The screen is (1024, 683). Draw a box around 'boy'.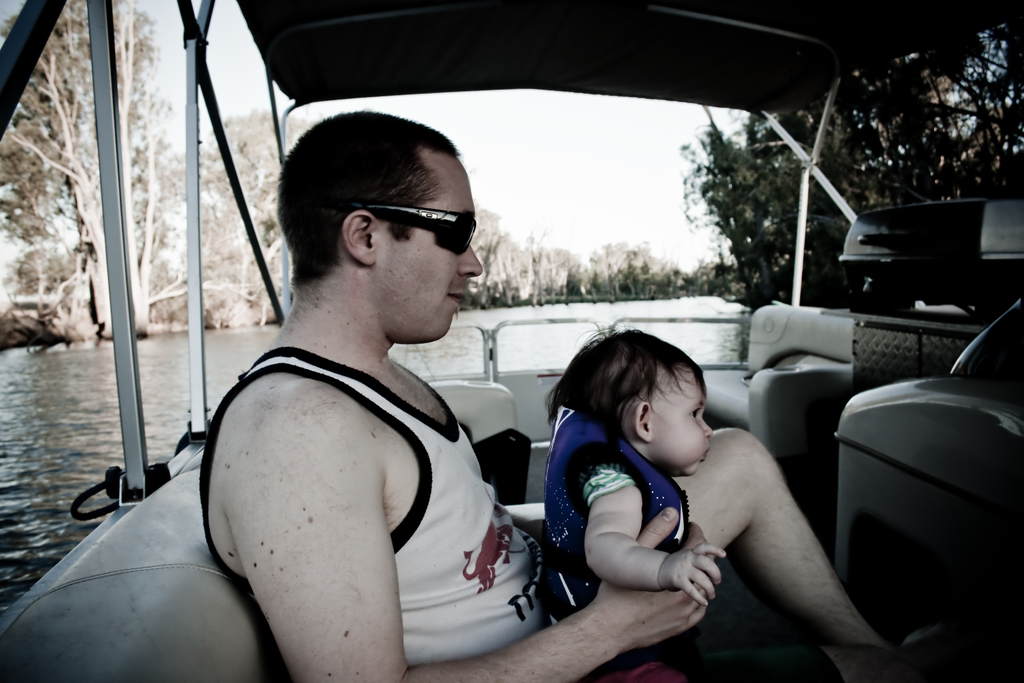
[x1=551, y1=334, x2=754, y2=661].
